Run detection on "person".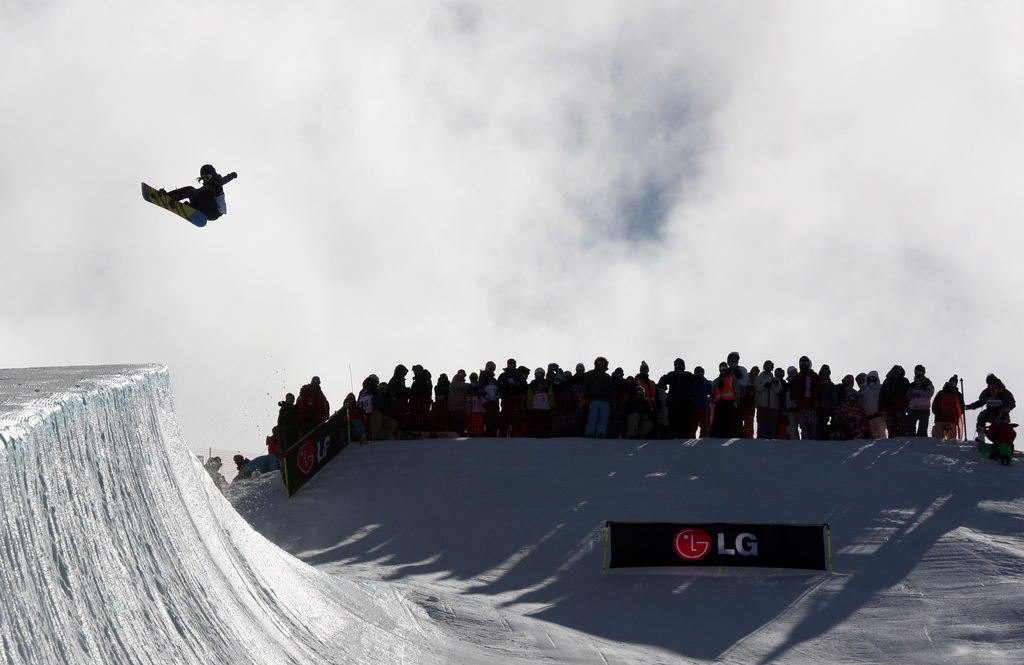
Result: BBox(956, 373, 1007, 438).
